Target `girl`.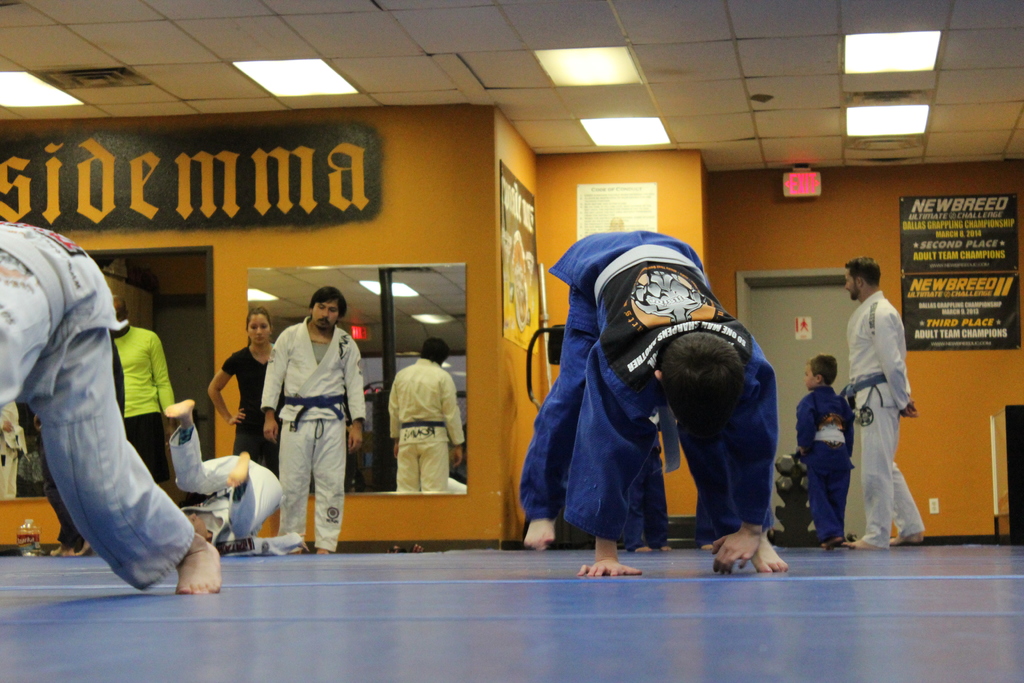
Target region: 207/306/285/471.
